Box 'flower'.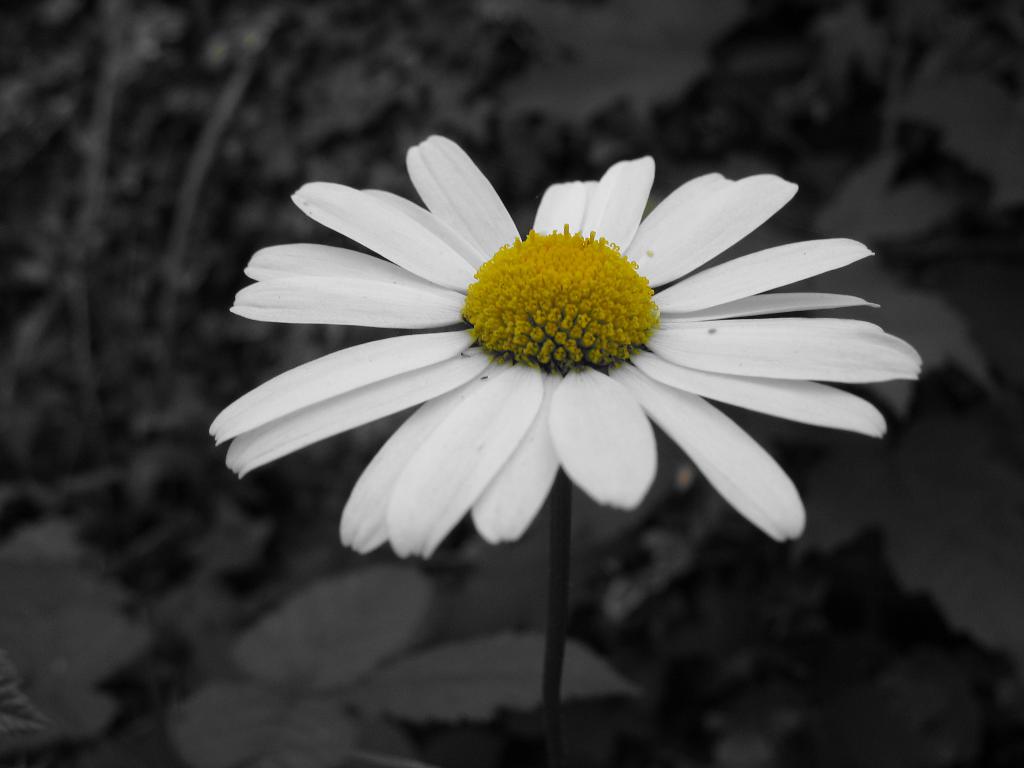
l=259, t=141, r=836, b=584.
